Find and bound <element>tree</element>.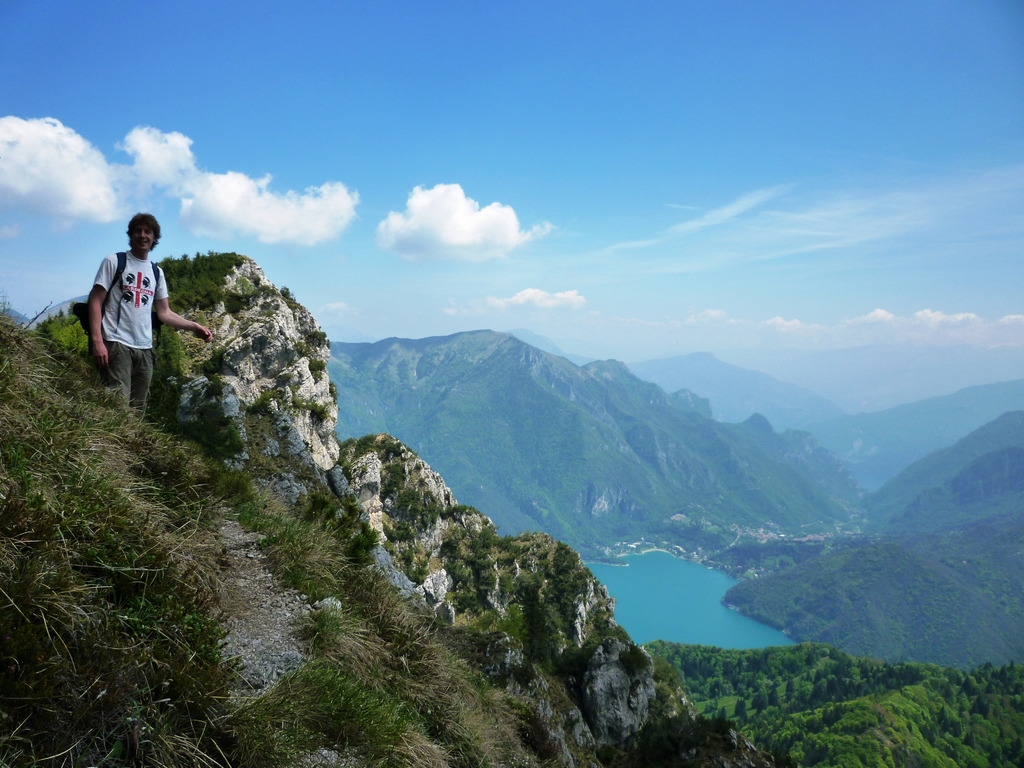
Bound: {"left": 753, "top": 691, "right": 766, "bottom": 707}.
